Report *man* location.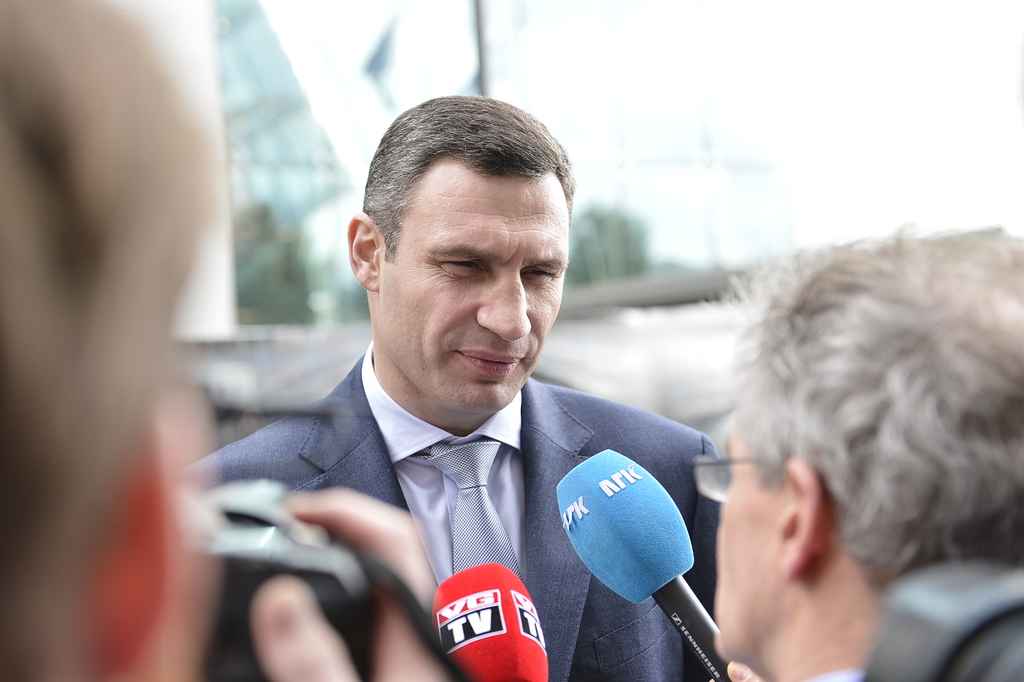
Report: {"left": 686, "top": 219, "right": 1023, "bottom": 681}.
